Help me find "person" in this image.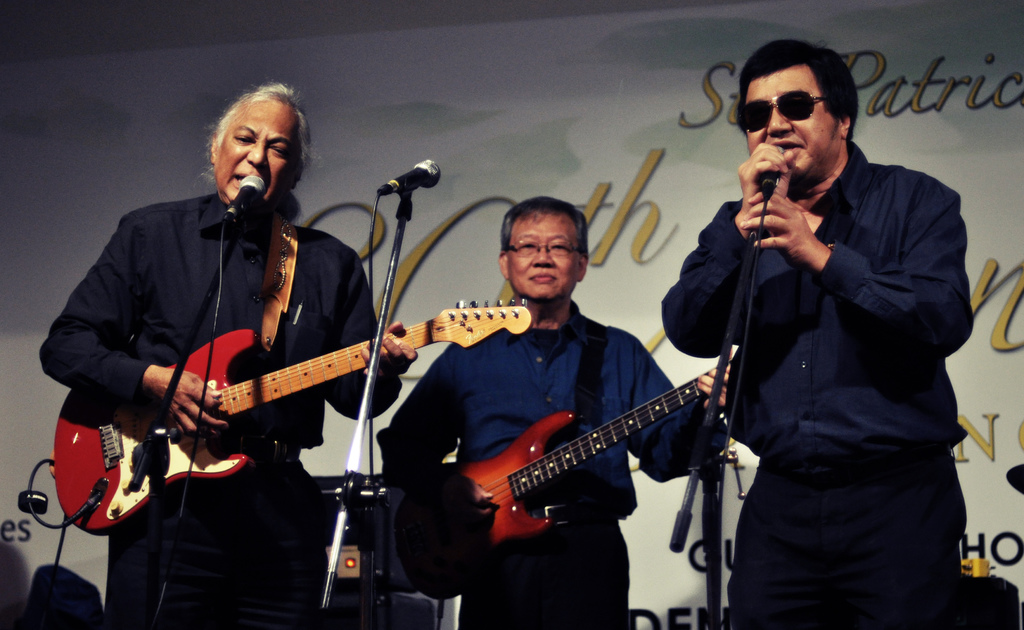
Found it: pyautogui.locateOnScreen(37, 84, 413, 629).
